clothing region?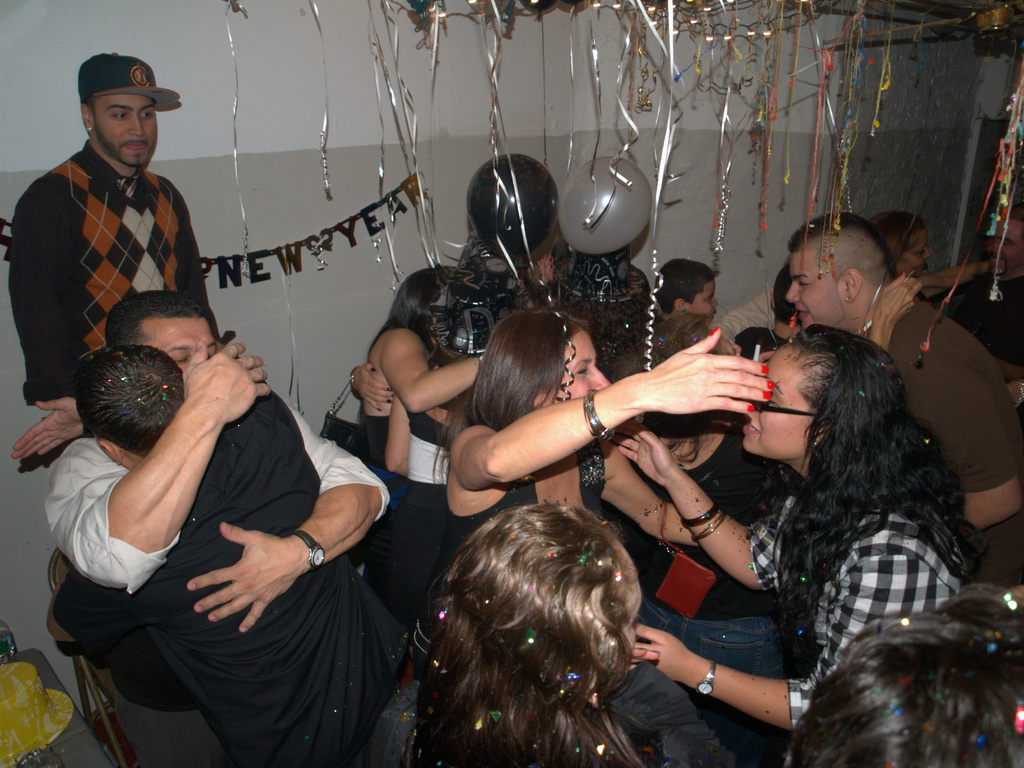
locate(8, 95, 231, 441)
